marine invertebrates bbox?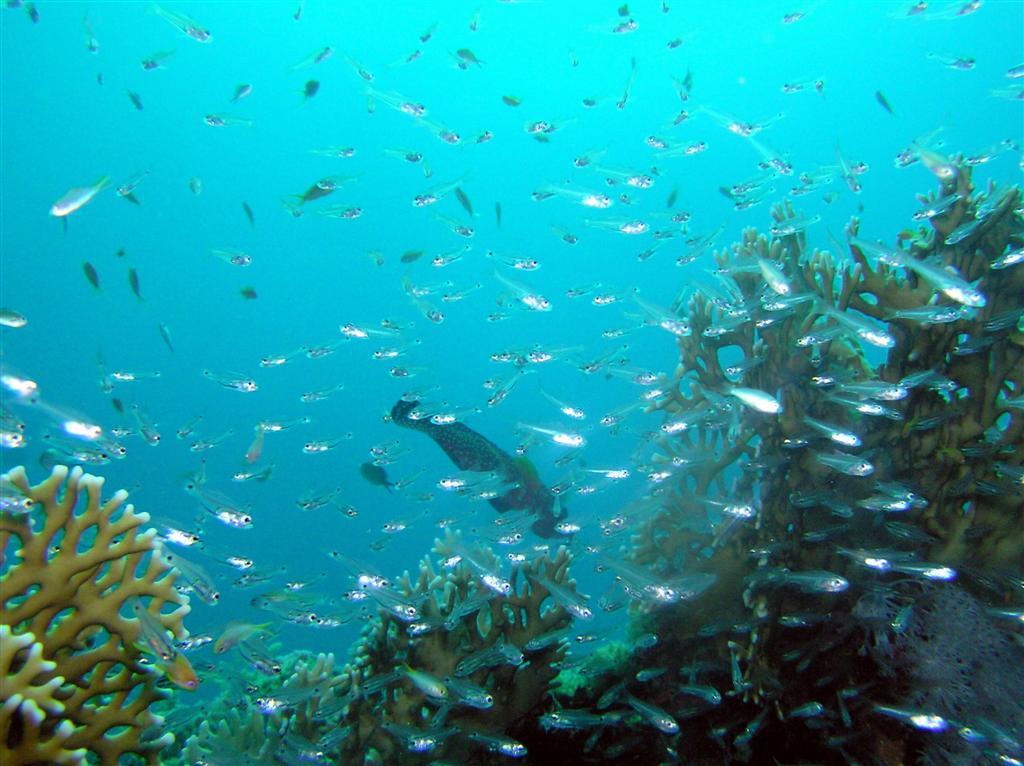
region(438, 465, 476, 491)
